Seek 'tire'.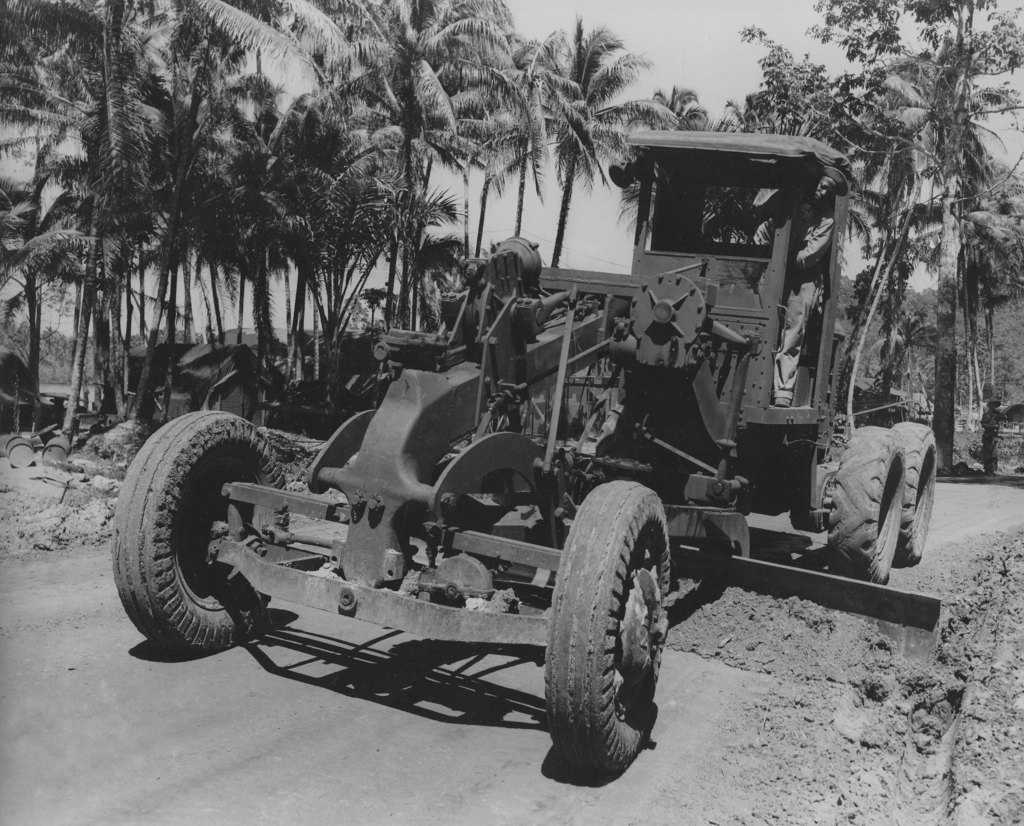
(left=596, top=402, right=628, bottom=455).
